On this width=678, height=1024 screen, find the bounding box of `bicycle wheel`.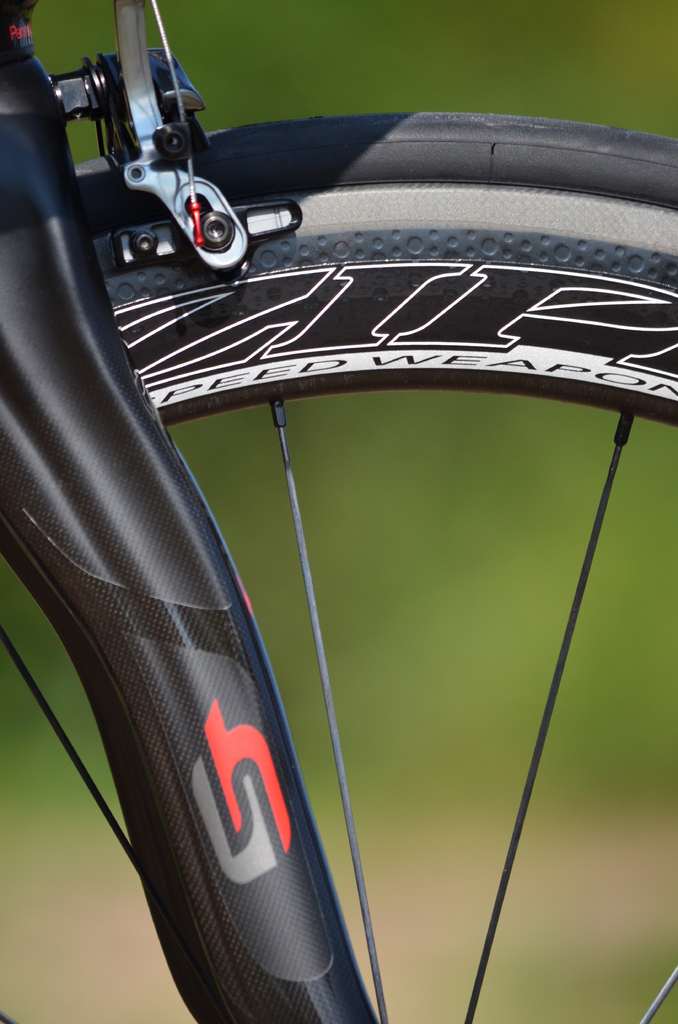
Bounding box: bbox=(0, 99, 677, 995).
